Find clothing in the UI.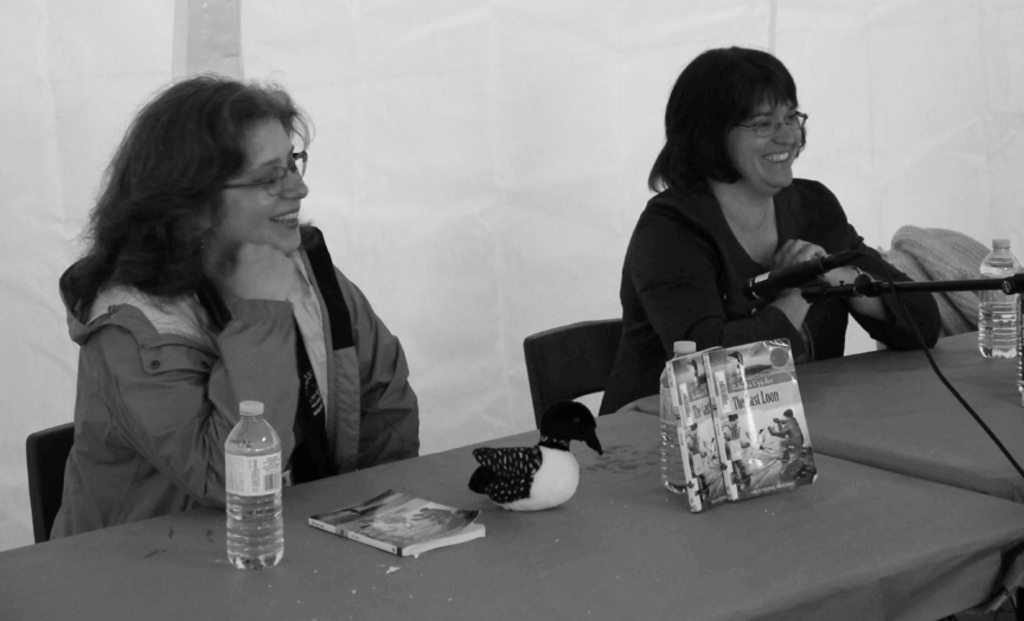
UI element at left=50, top=251, right=421, bottom=543.
